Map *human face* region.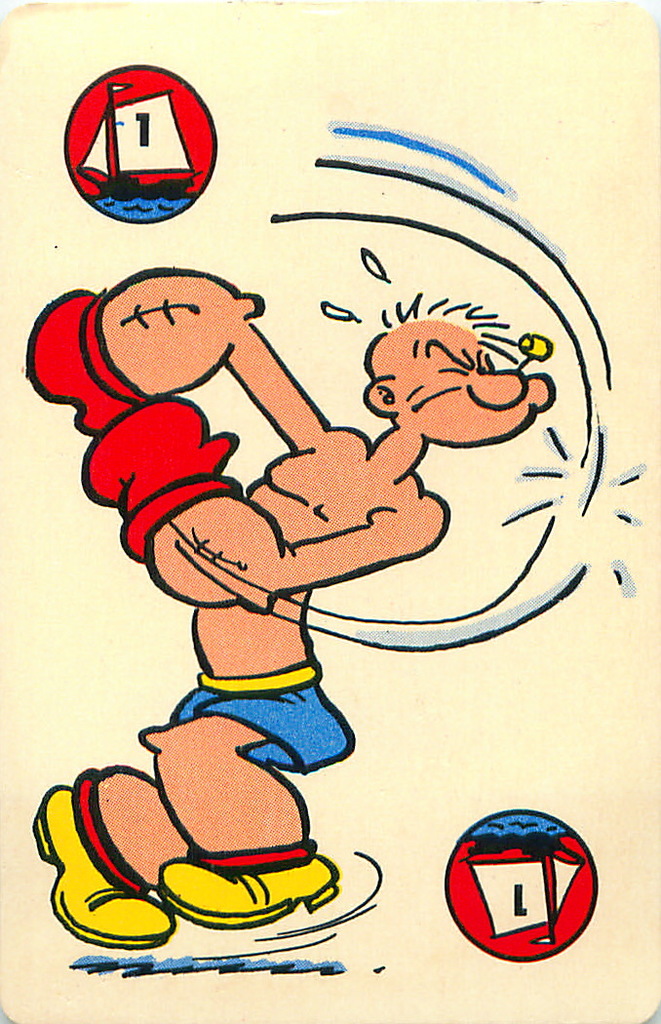
Mapped to bbox=[369, 323, 556, 450].
